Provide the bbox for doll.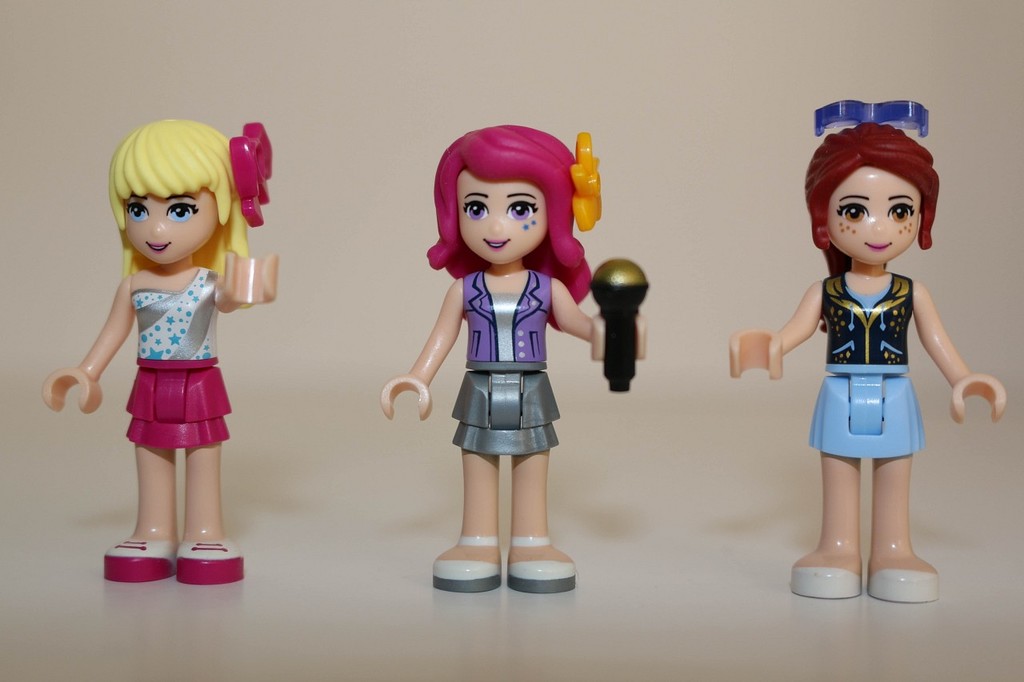
718, 85, 1005, 604.
